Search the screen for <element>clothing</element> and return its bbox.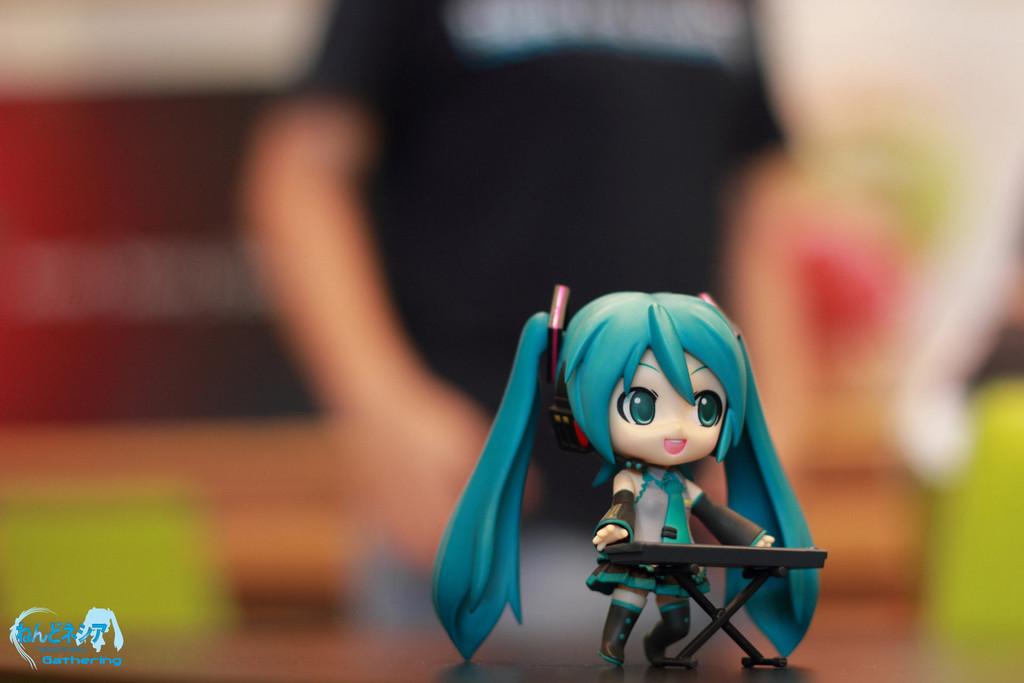
Found: rect(291, 0, 795, 638).
